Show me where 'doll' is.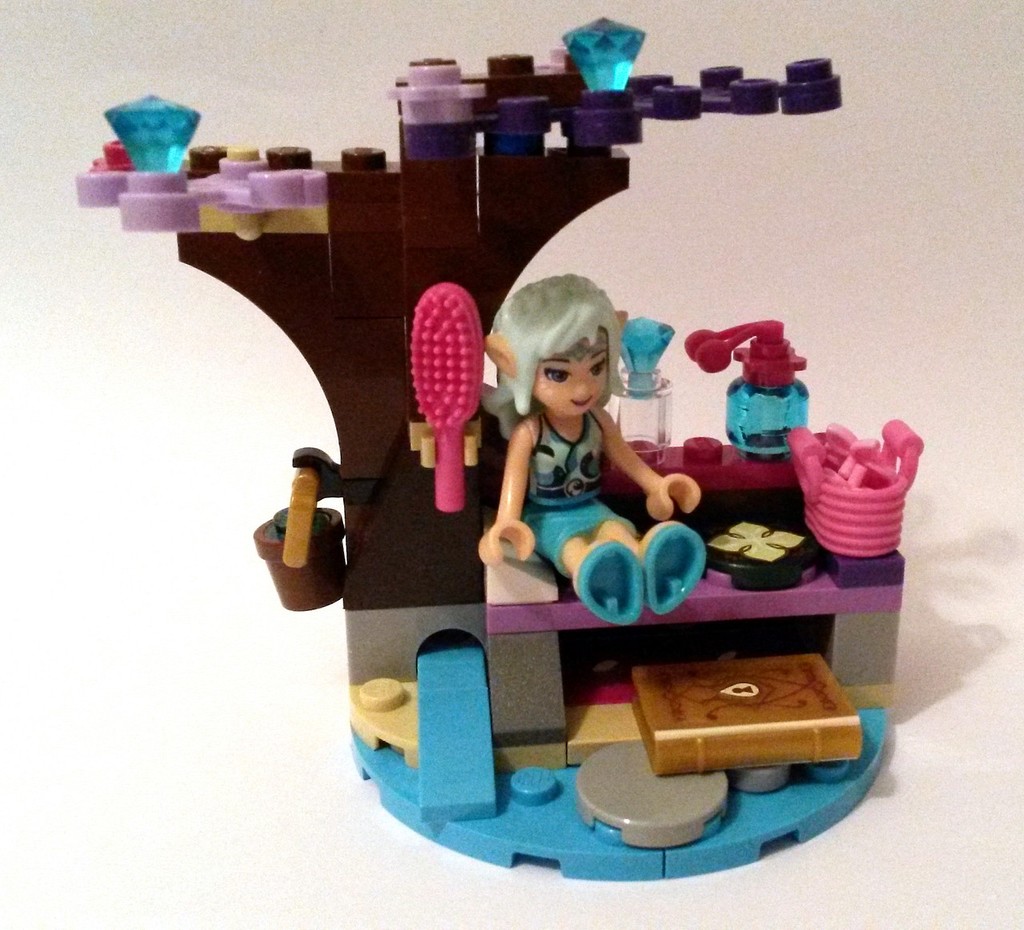
'doll' is at <box>481,253,656,593</box>.
